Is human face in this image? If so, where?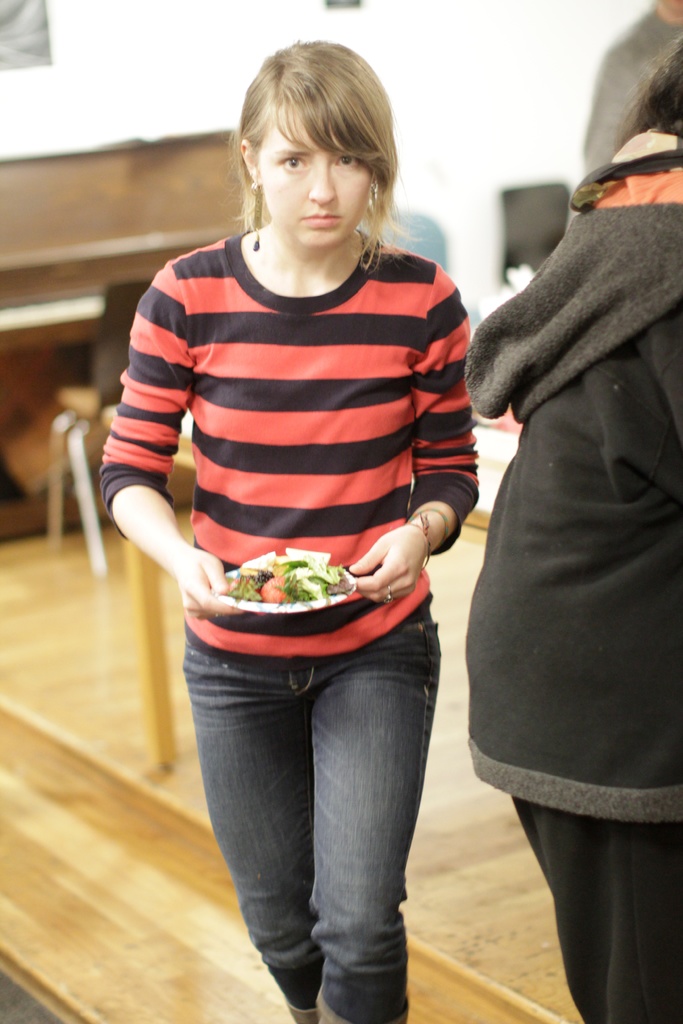
Yes, at 259/109/377/244.
